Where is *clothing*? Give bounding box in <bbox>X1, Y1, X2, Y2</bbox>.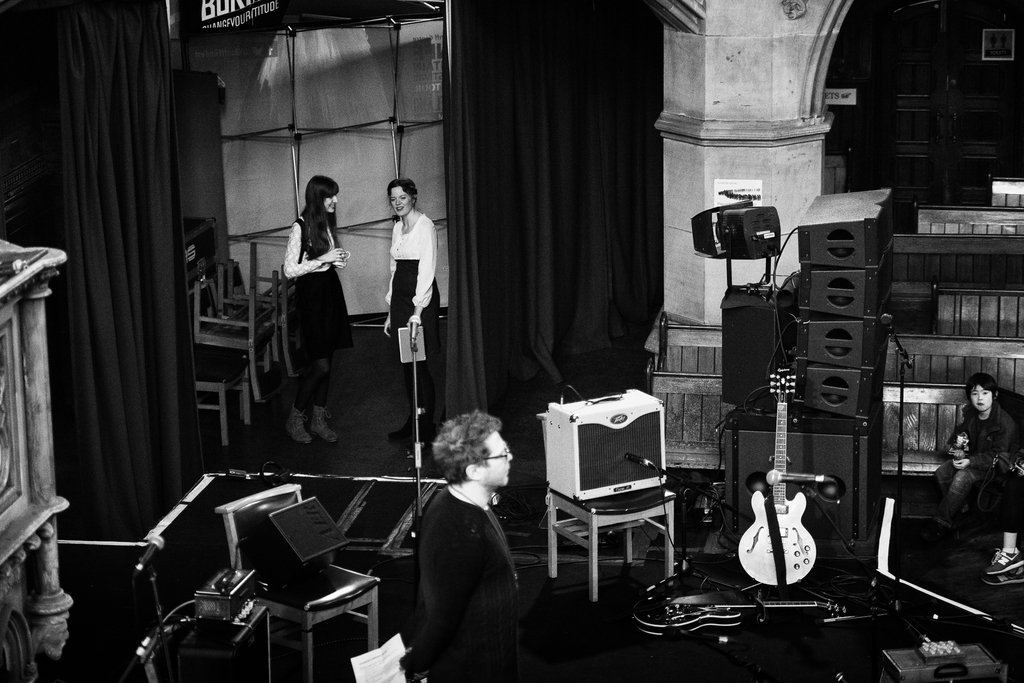
<bbox>933, 401, 1014, 531</bbox>.
